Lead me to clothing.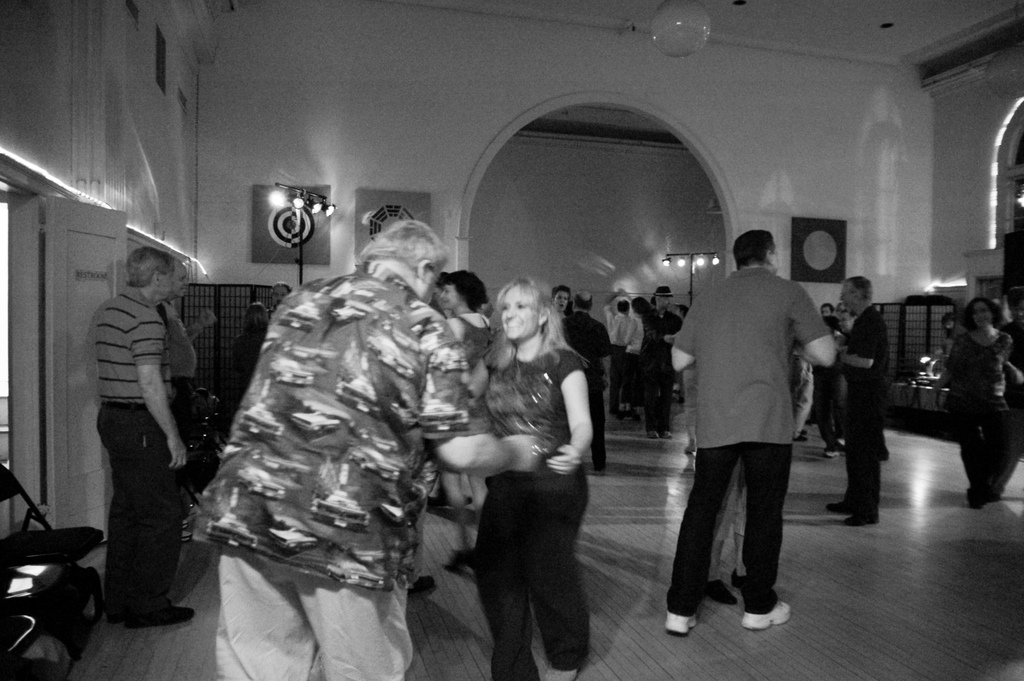
Lead to region(83, 296, 177, 625).
